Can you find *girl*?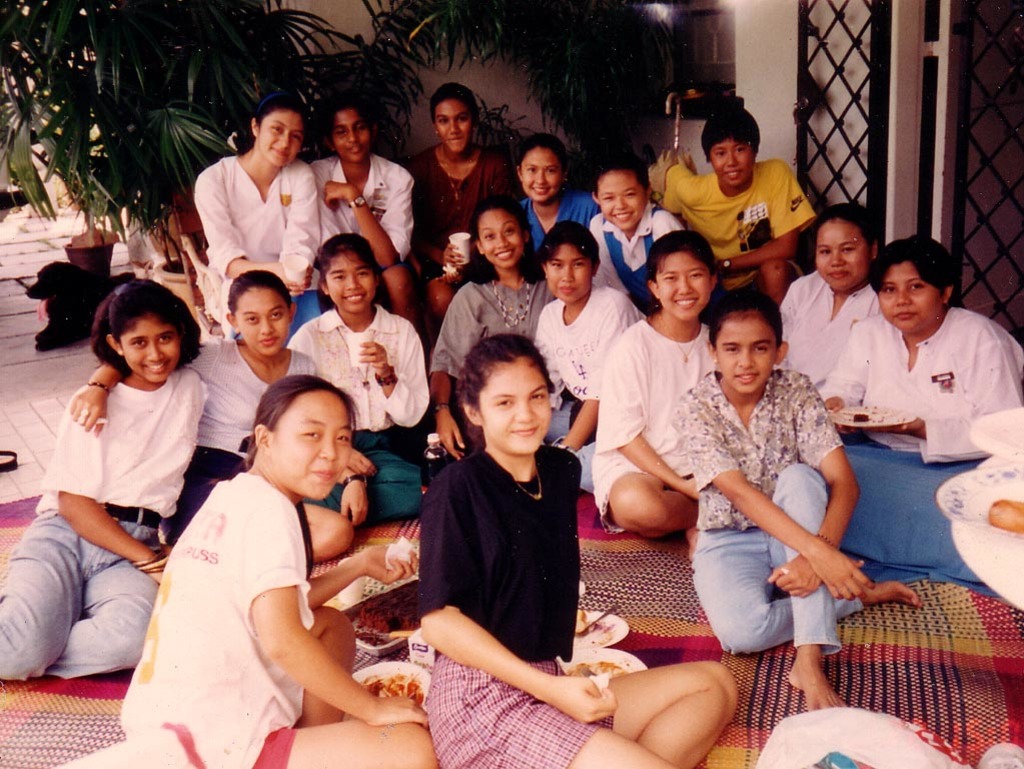
Yes, bounding box: 69 268 366 555.
